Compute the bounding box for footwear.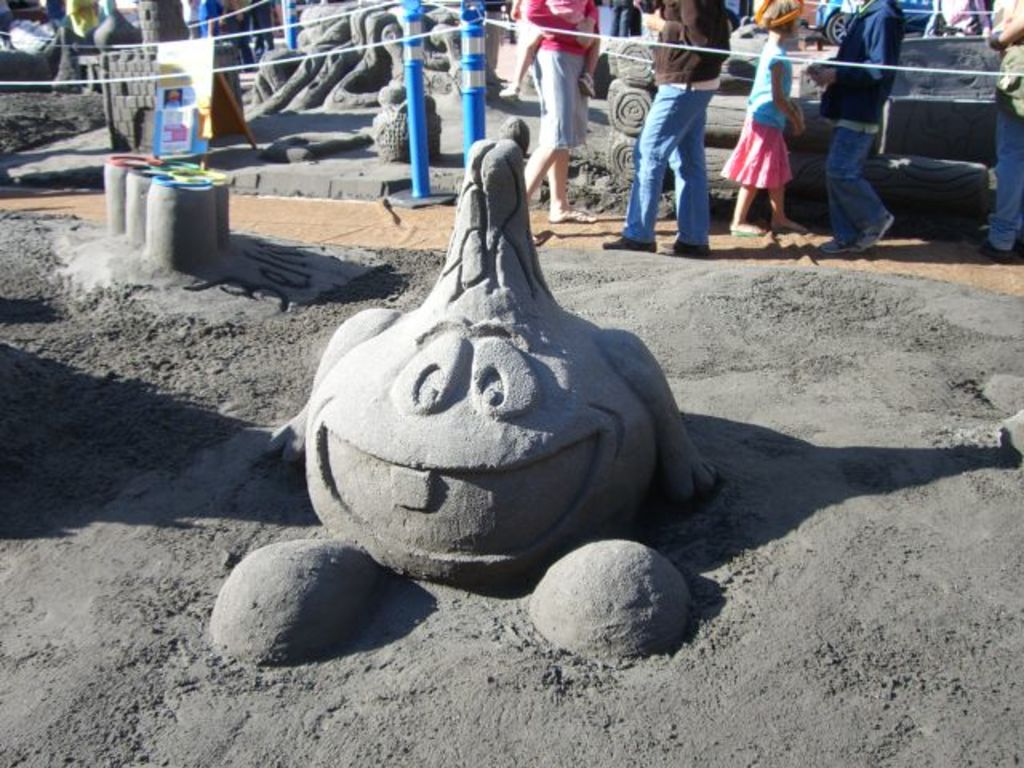
locate(600, 235, 659, 256).
